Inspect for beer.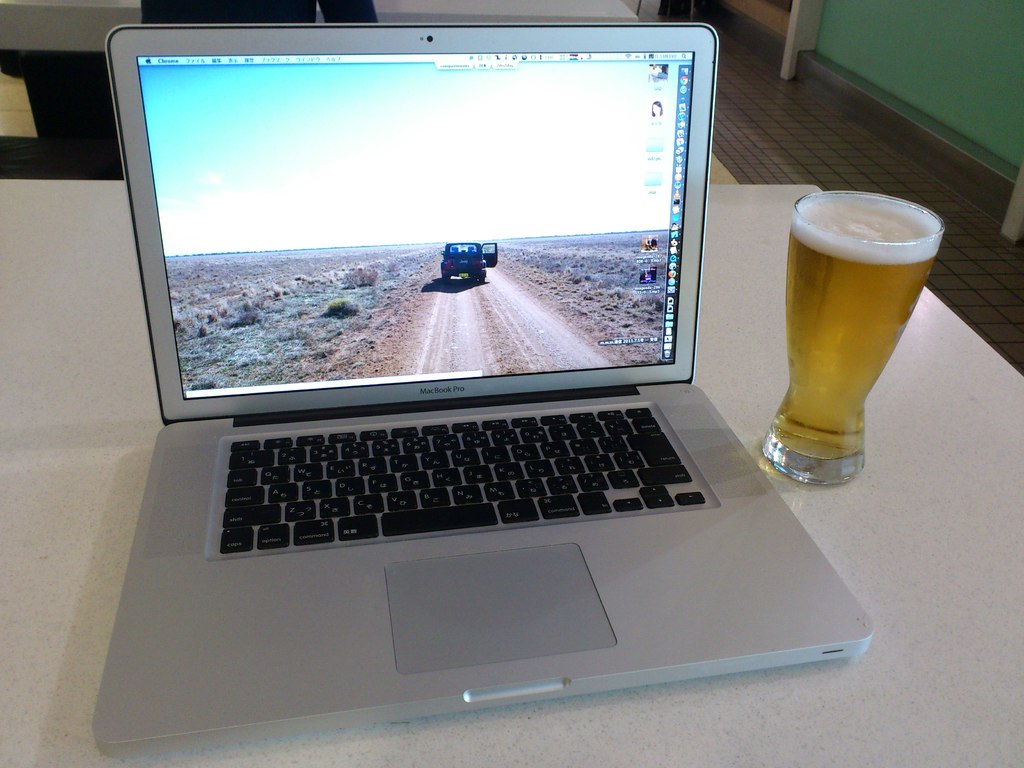
Inspection: <box>760,188,942,491</box>.
